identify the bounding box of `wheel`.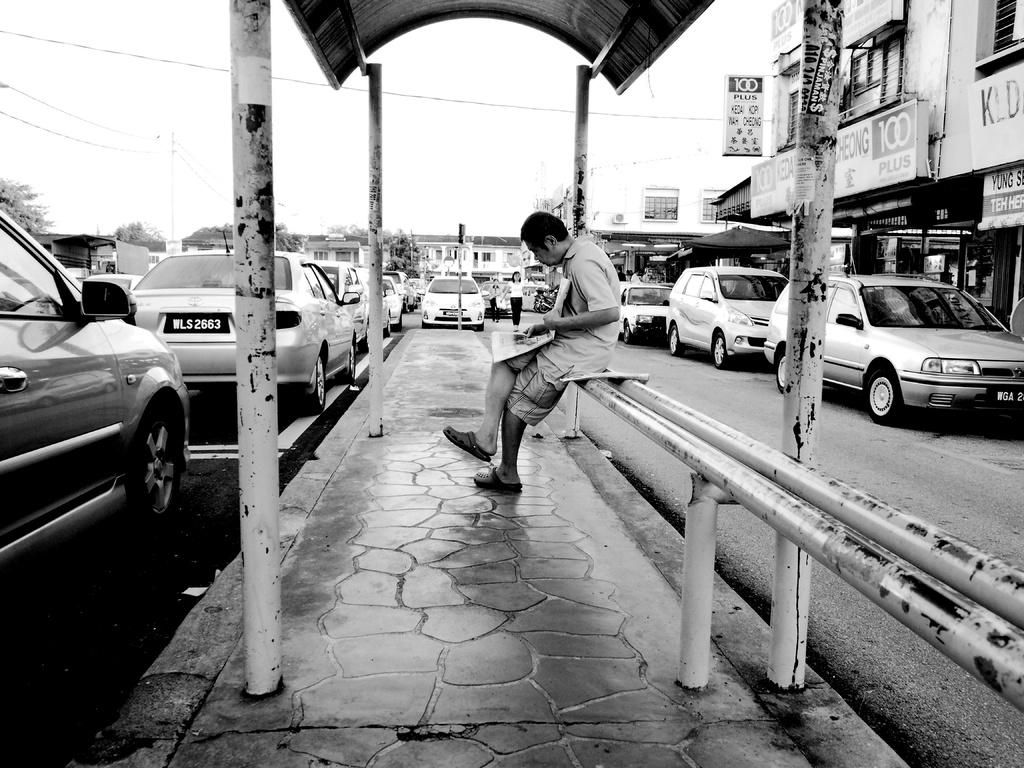
(left=538, top=305, right=549, bottom=312).
